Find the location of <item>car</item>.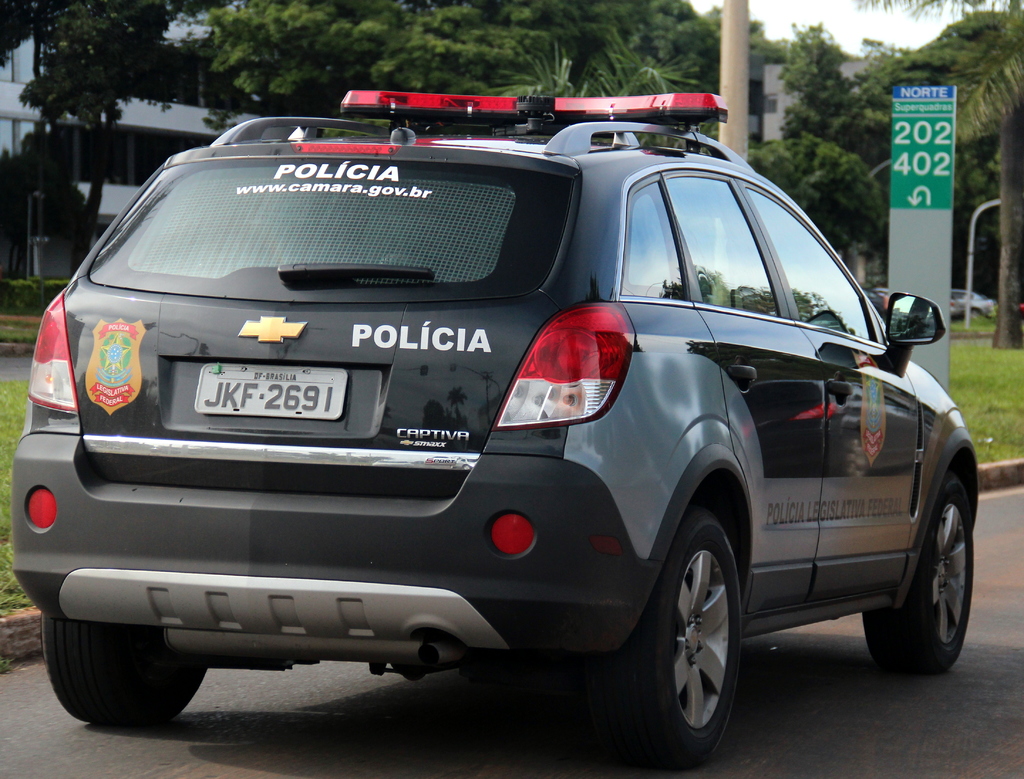
Location: detection(21, 92, 998, 754).
